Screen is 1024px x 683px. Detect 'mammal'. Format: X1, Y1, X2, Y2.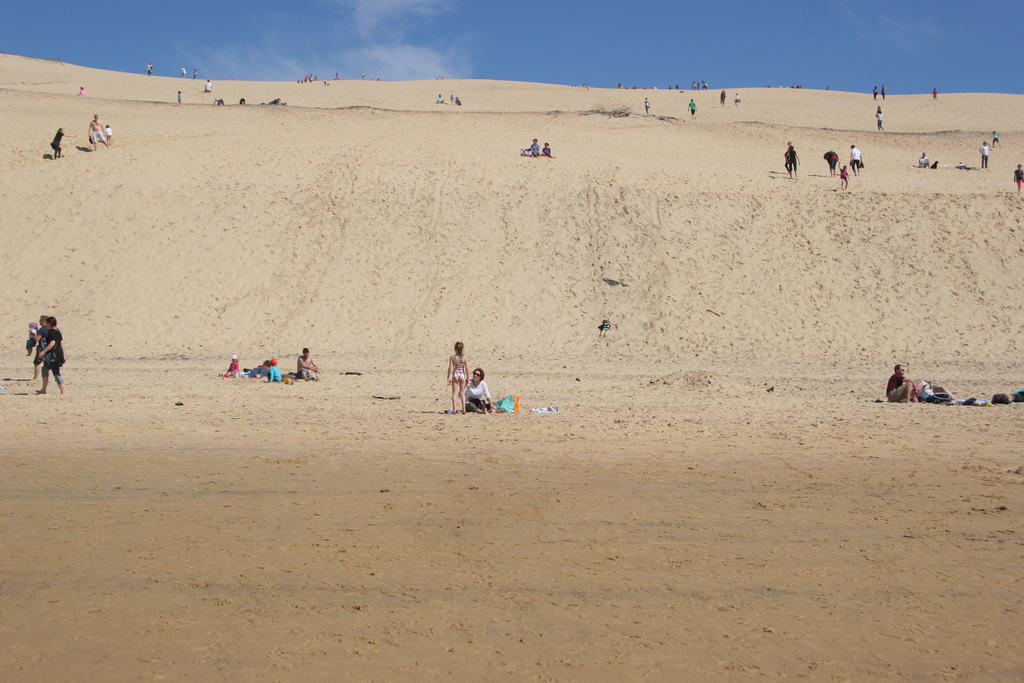
193, 68, 198, 79.
